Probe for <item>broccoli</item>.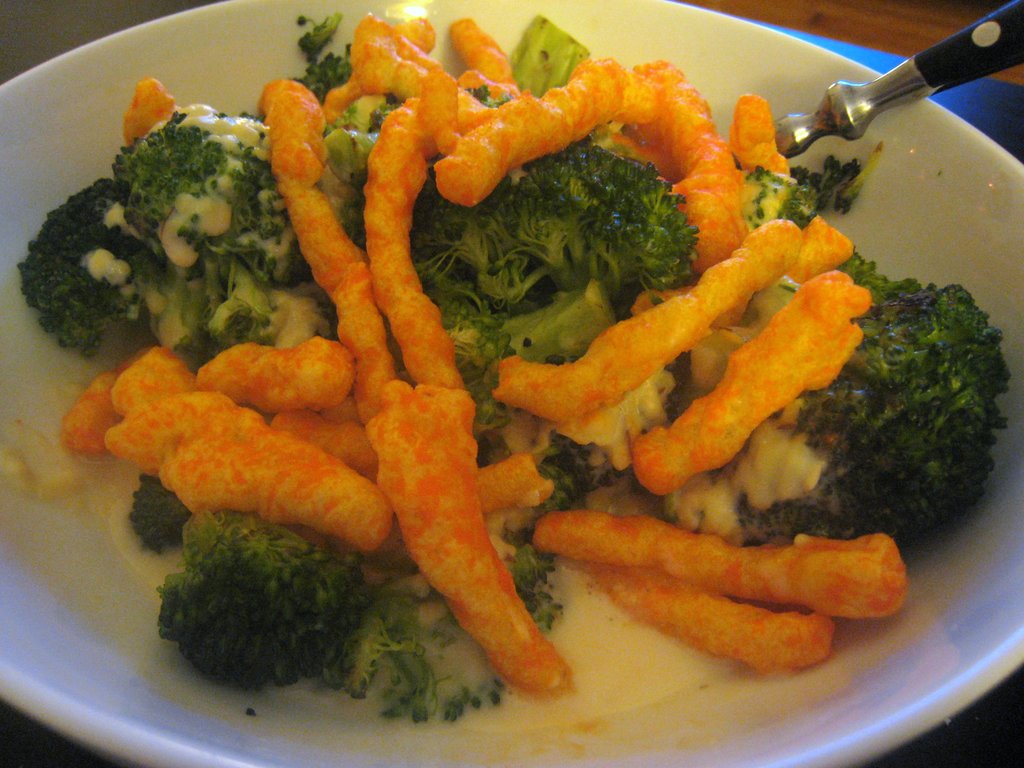
Probe result: box(156, 507, 373, 691).
